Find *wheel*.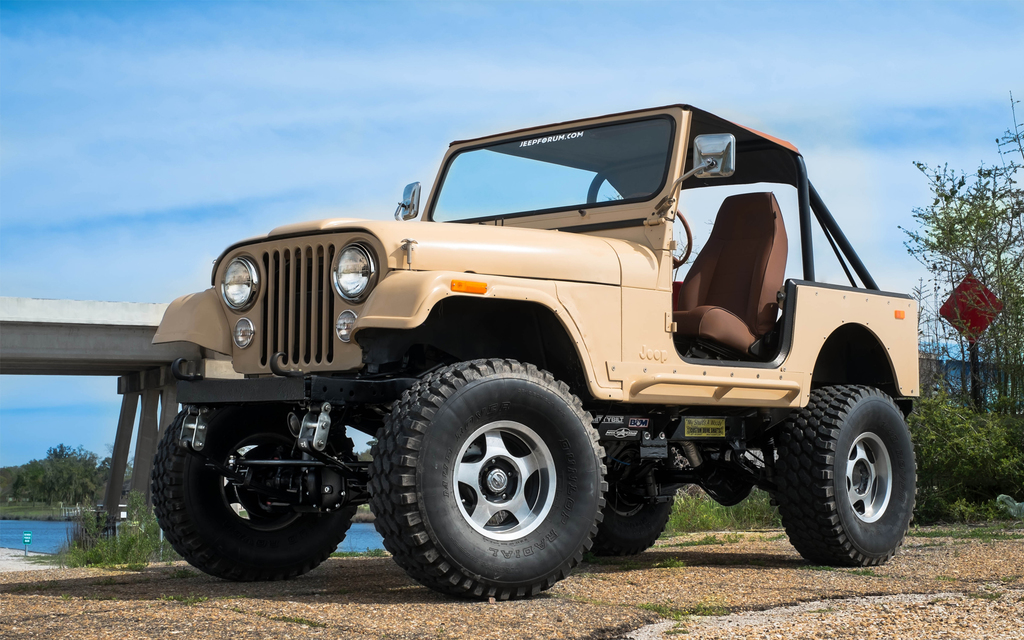
bbox=(781, 354, 918, 570).
